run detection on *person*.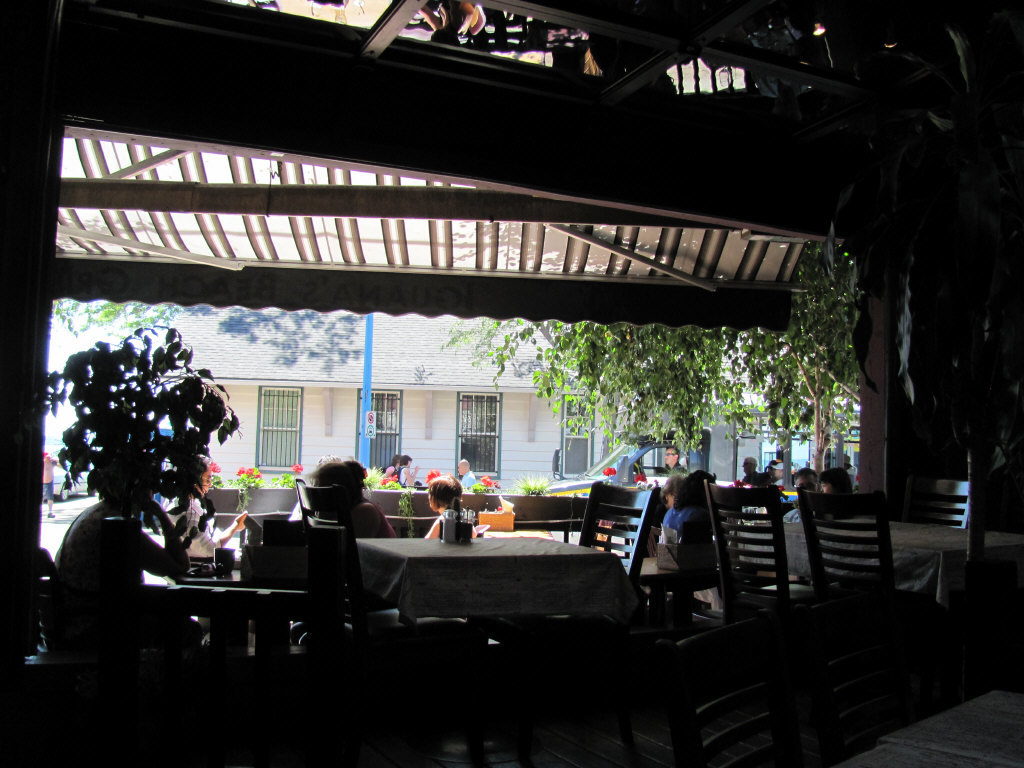
Result: <region>38, 435, 63, 516</region>.
